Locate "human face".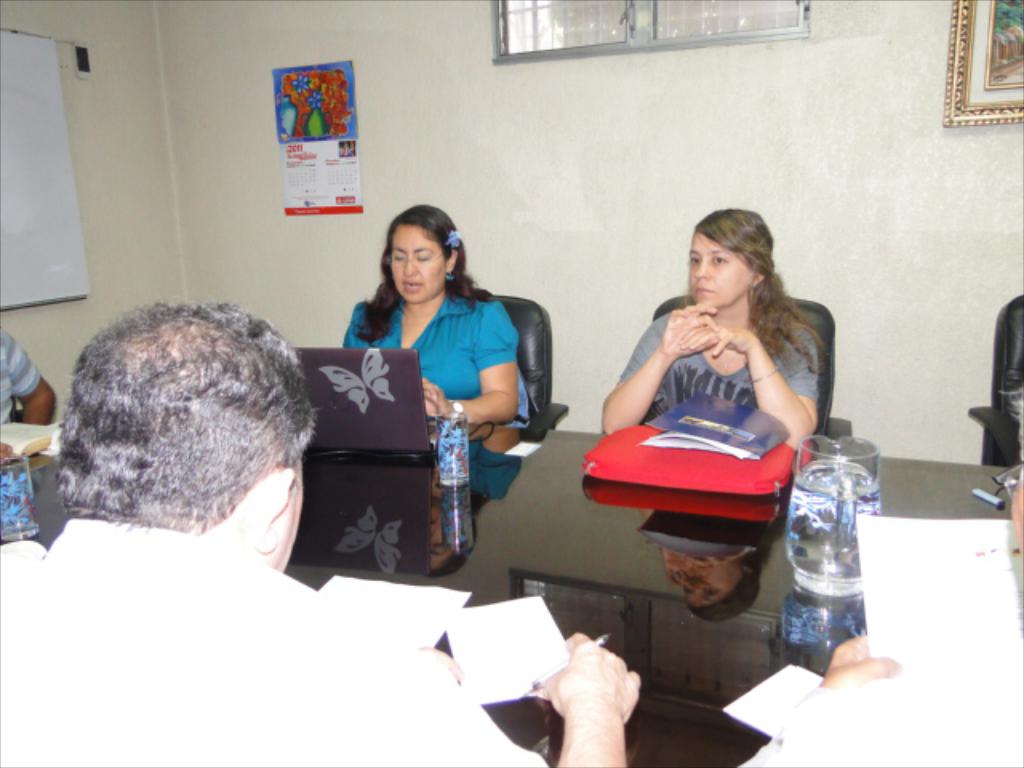
Bounding box: l=389, t=221, r=445, b=304.
